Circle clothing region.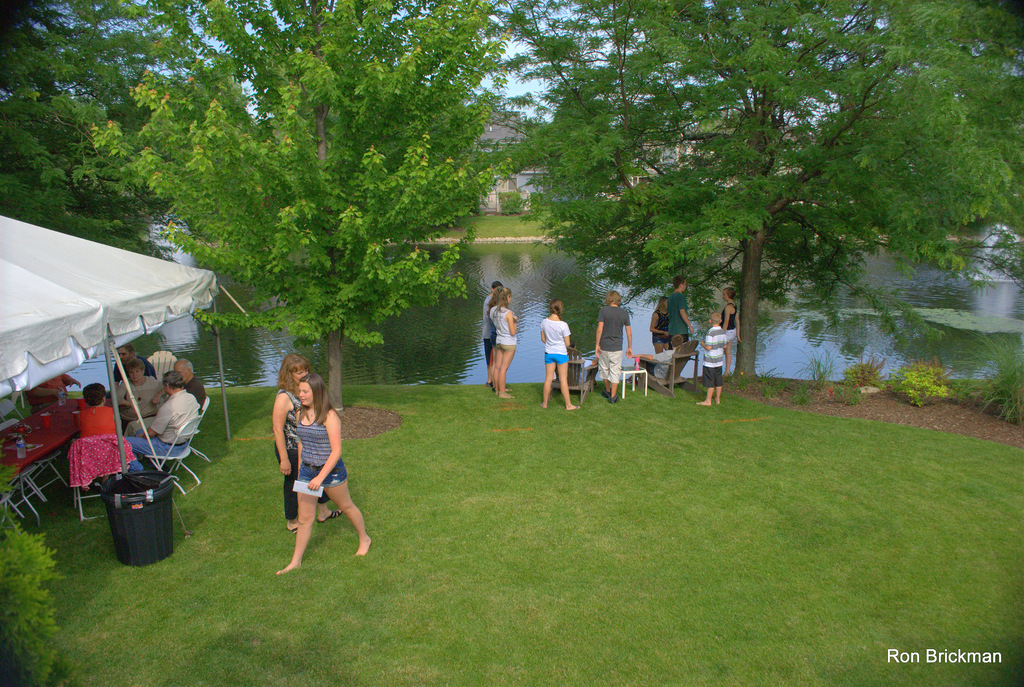
Region: x1=489 y1=307 x2=520 y2=345.
